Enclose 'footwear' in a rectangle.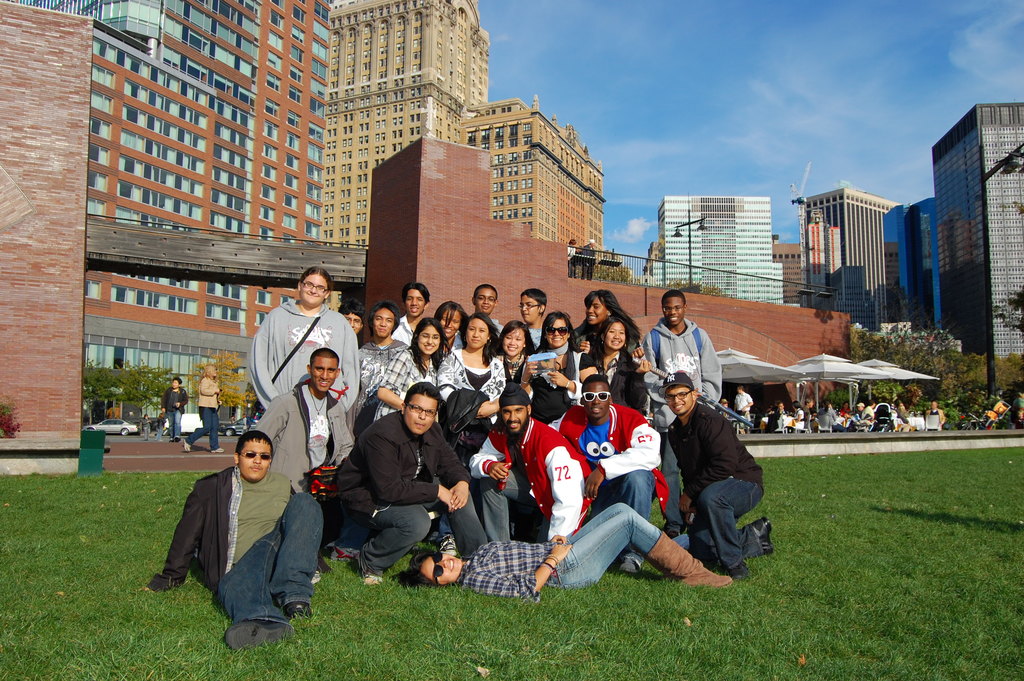
[727,562,756,584].
